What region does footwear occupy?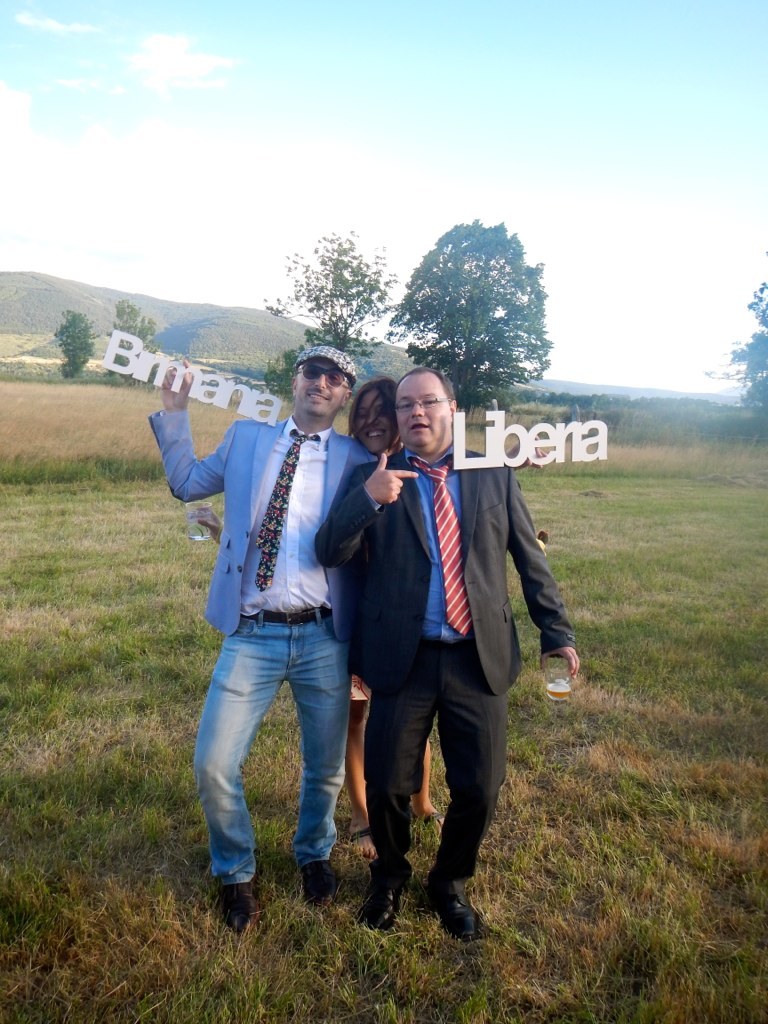
{"left": 350, "top": 825, "right": 380, "bottom": 860}.
